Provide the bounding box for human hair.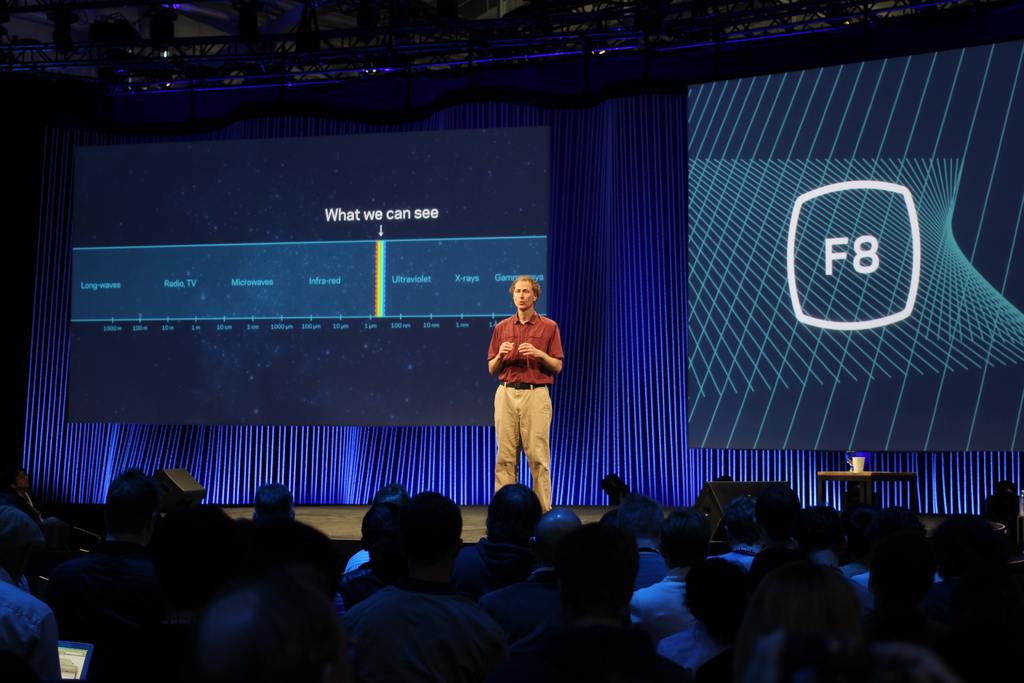
bbox=(488, 483, 543, 541).
